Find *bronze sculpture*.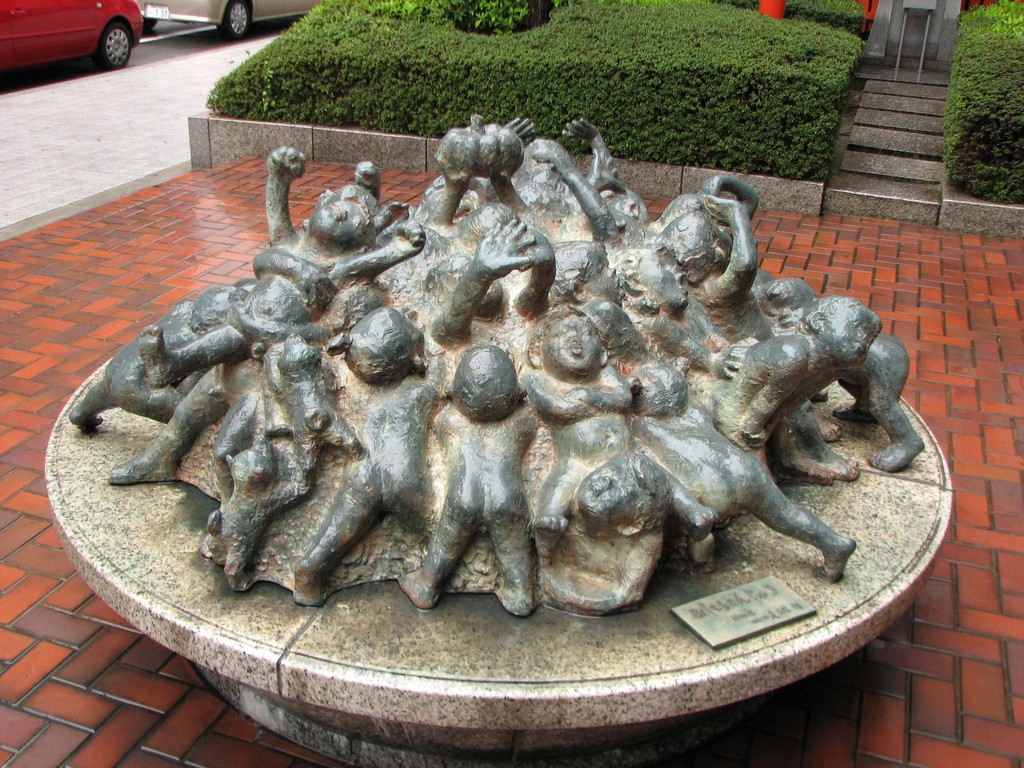
region(95, 164, 888, 652).
